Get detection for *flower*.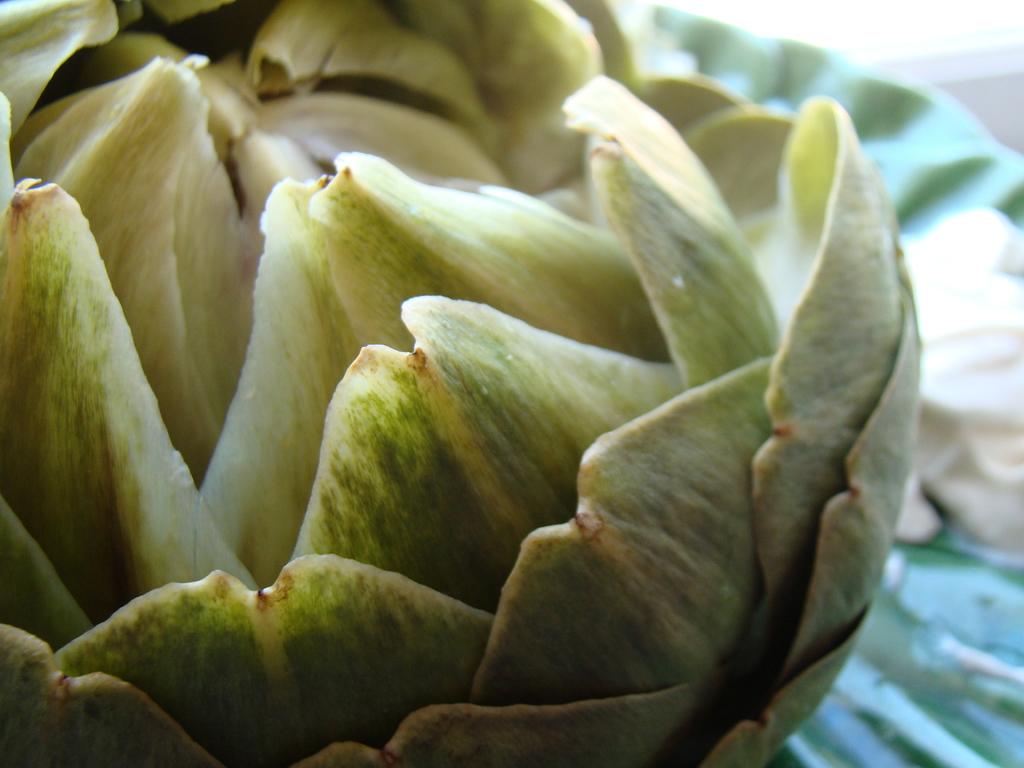
Detection: left=0, top=56, right=988, bottom=767.
